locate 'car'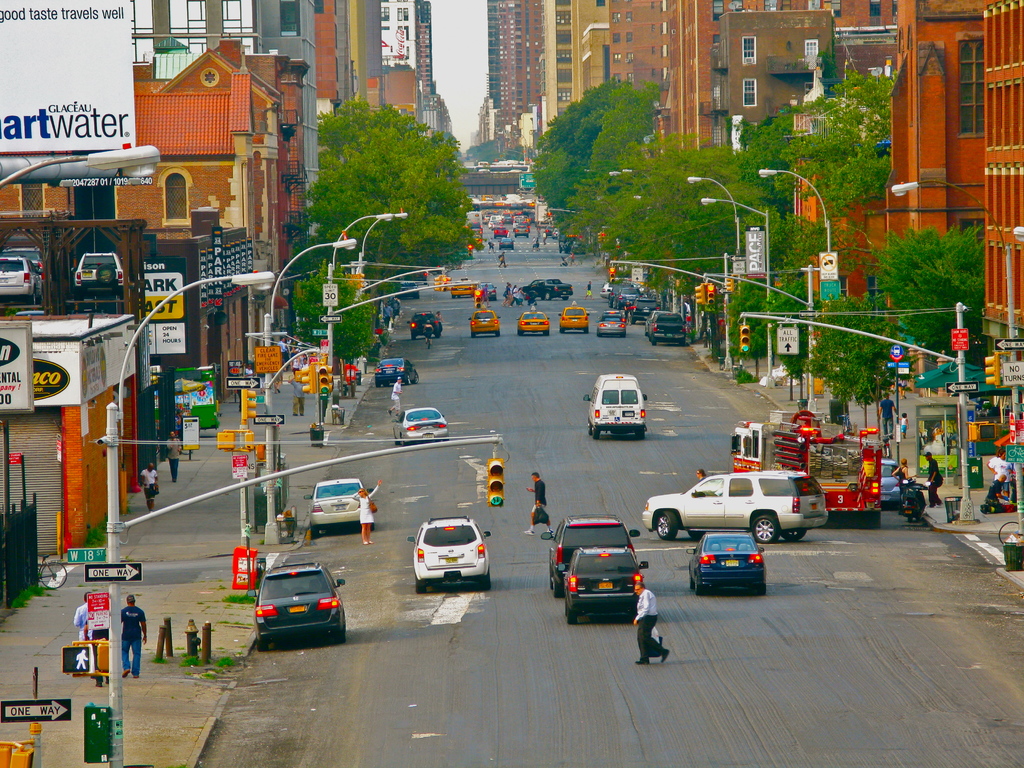
crop(311, 477, 364, 528)
